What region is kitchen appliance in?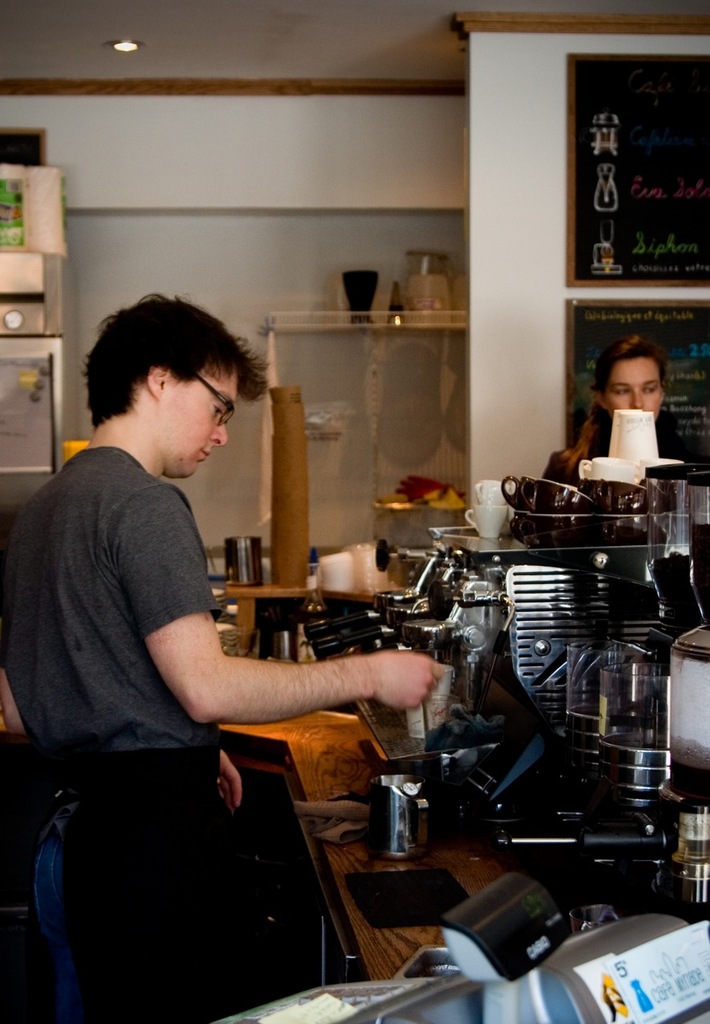
504 480 577 515.
